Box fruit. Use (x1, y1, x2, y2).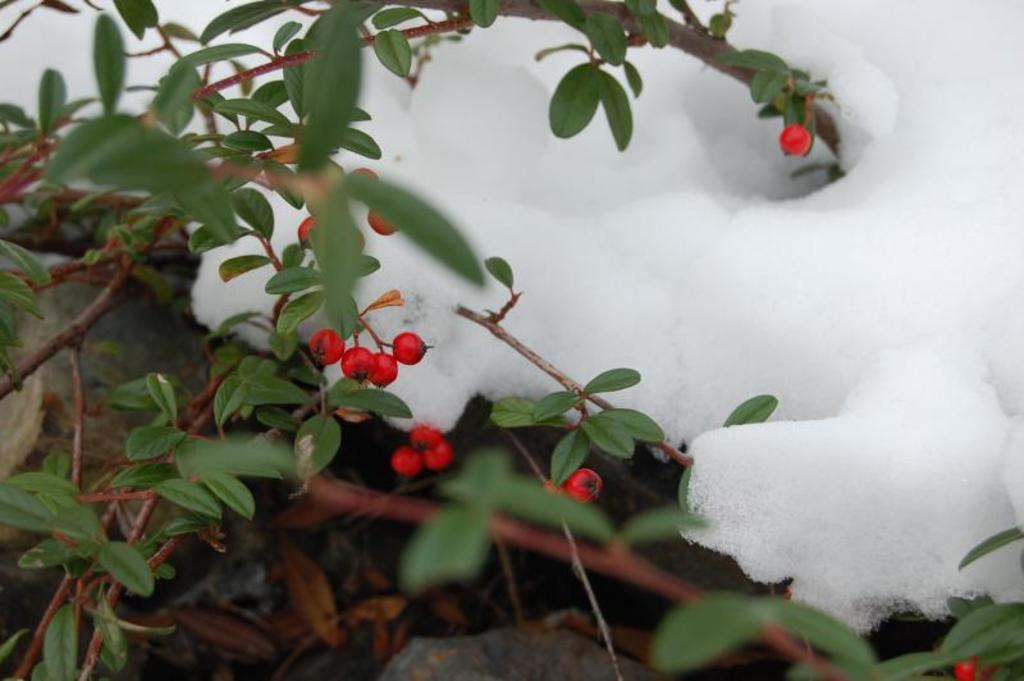
(410, 424, 440, 453).
